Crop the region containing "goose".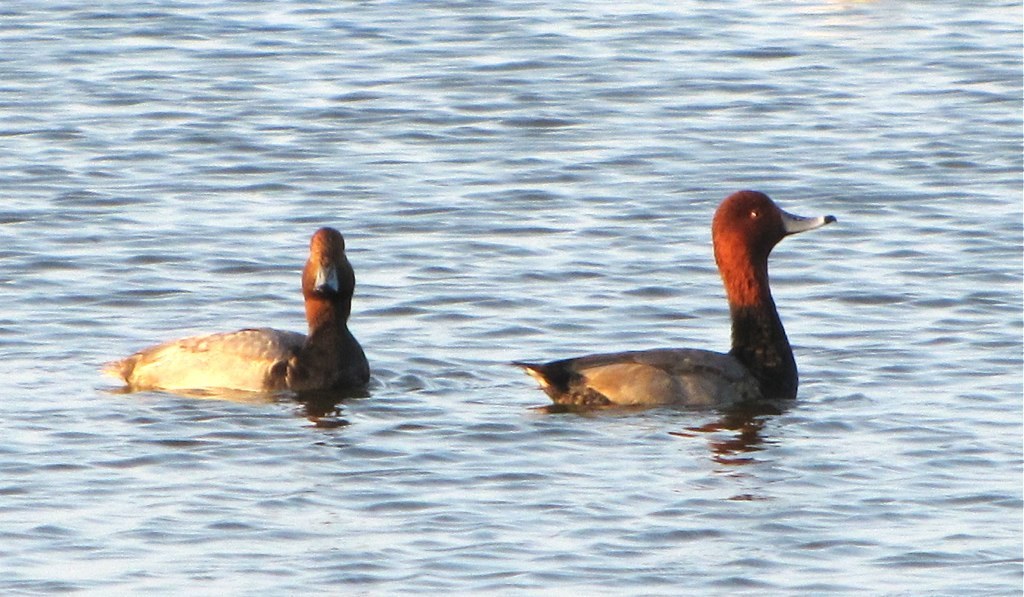
Crop region: crop(116, 221, 376, 412).
